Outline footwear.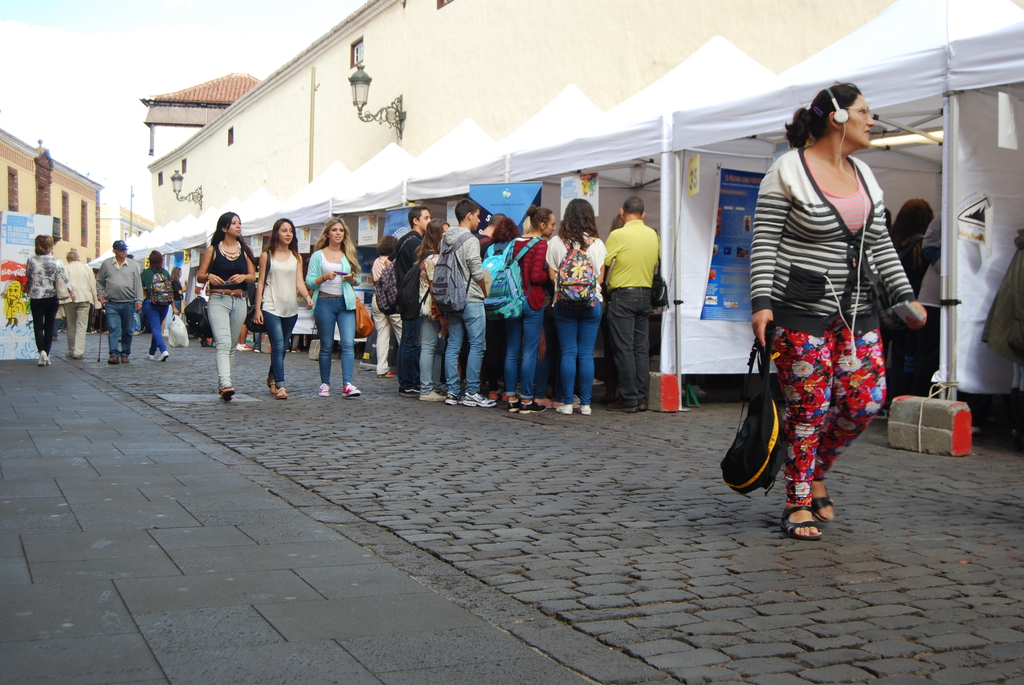
Outline: bbox(490, 388, 506, 398).
